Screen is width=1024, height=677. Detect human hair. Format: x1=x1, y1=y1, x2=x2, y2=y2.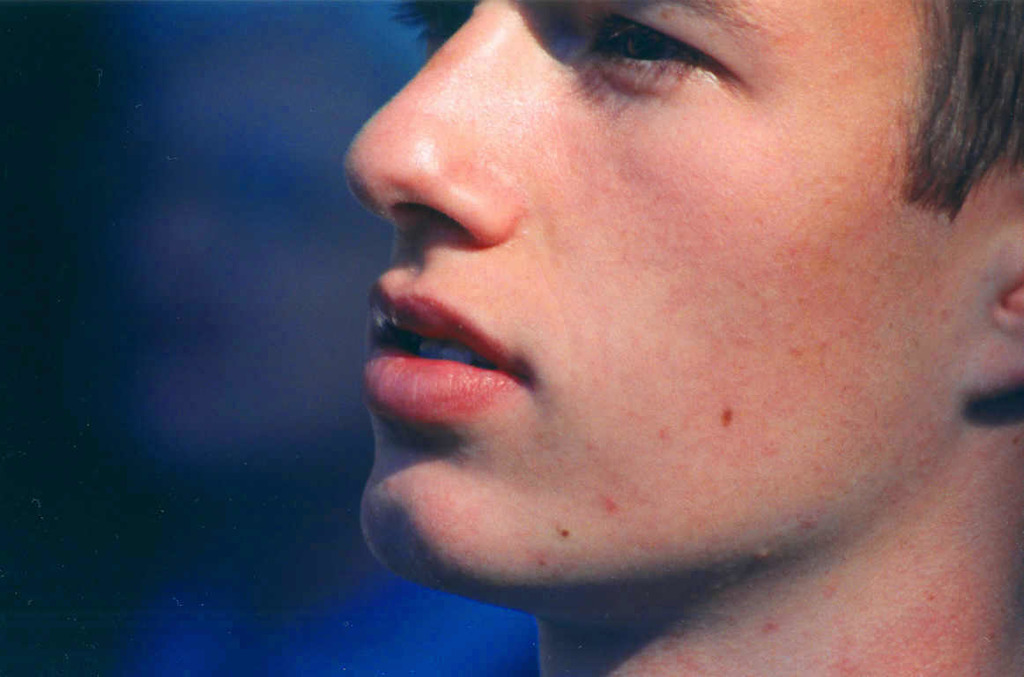
x1=902, y1=0, x2=1023, y2=221.
